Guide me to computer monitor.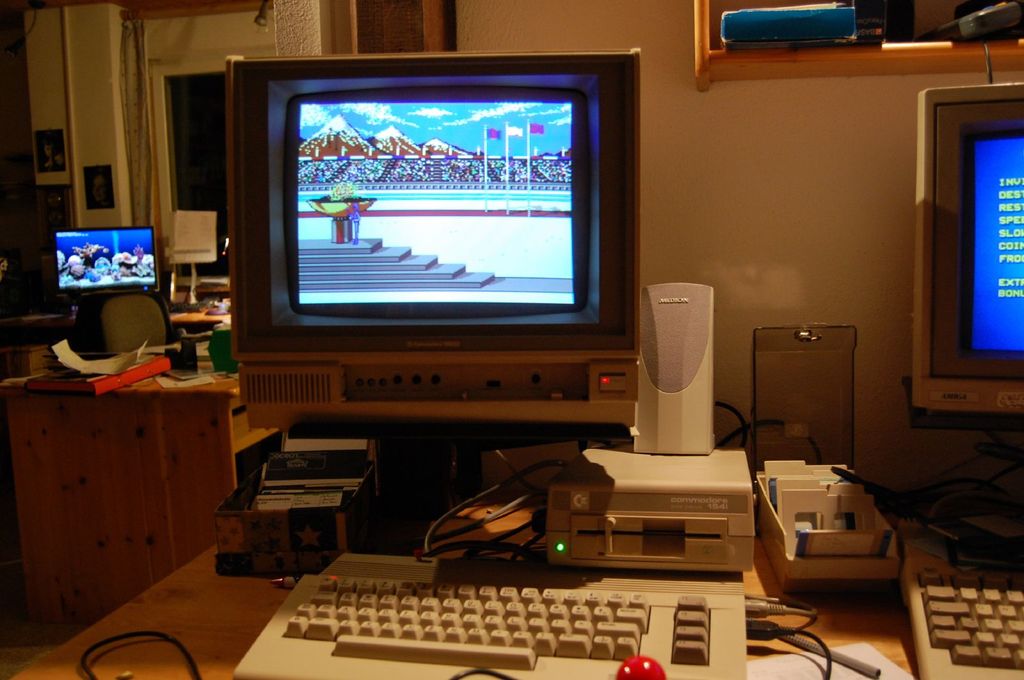
Guidance: detection(908, 81, 1023, 439).
